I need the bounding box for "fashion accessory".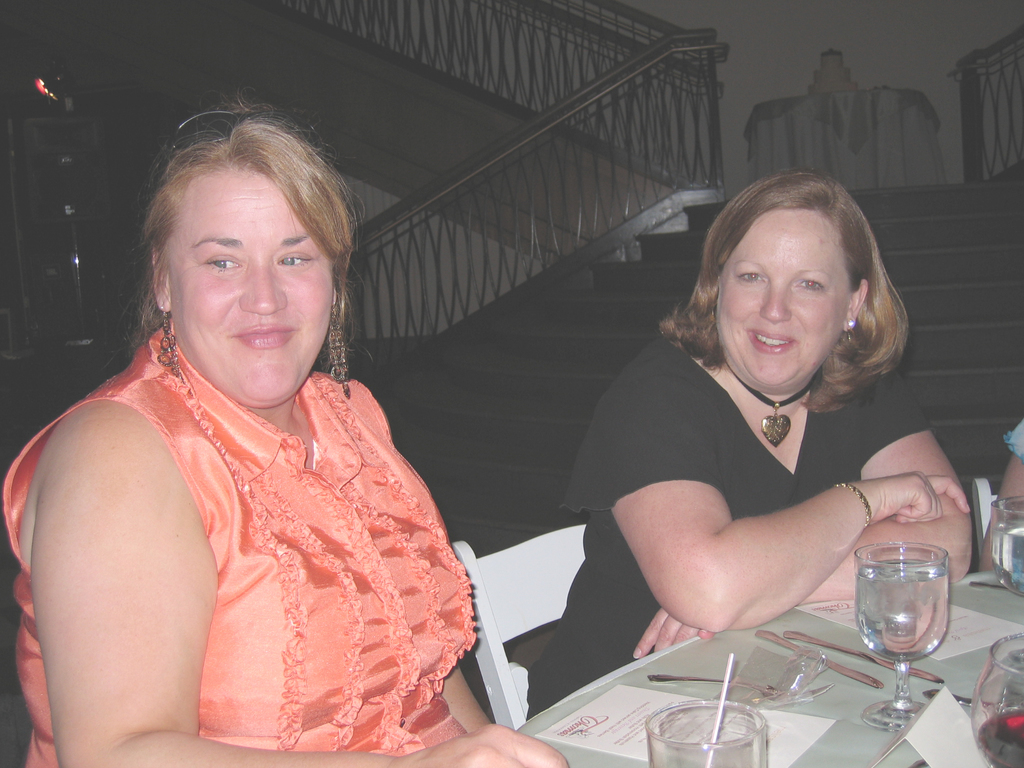
Here it is: [left=156, top=311, right=184, bottom=378].
